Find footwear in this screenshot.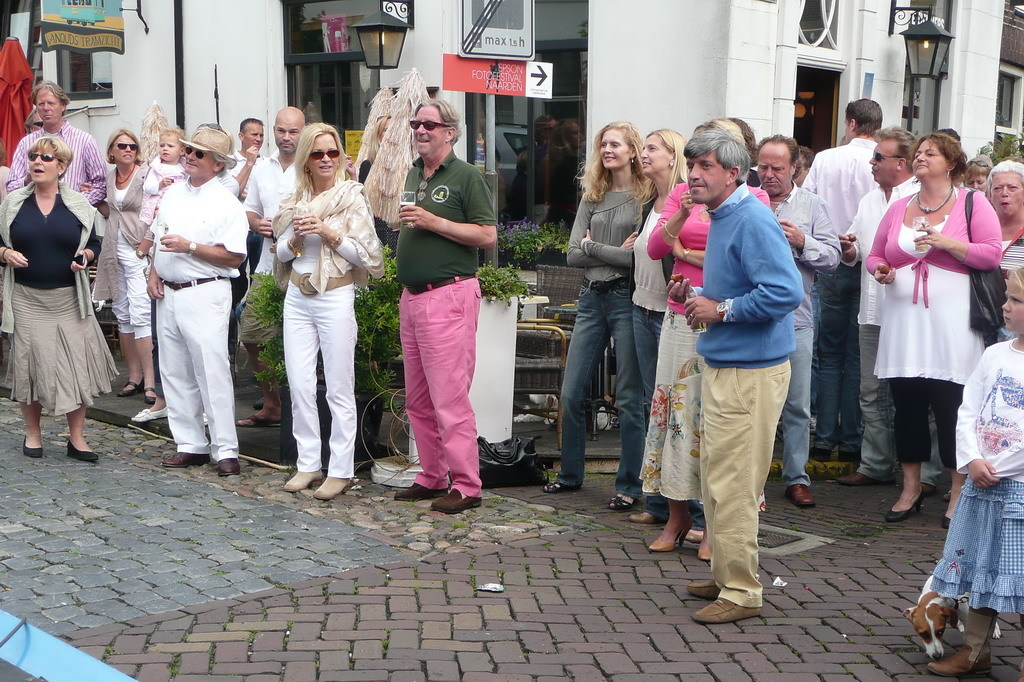
The bounding box for footwear is {"left": 115, "top": 379, "right": 142, "bottom": 399}.
